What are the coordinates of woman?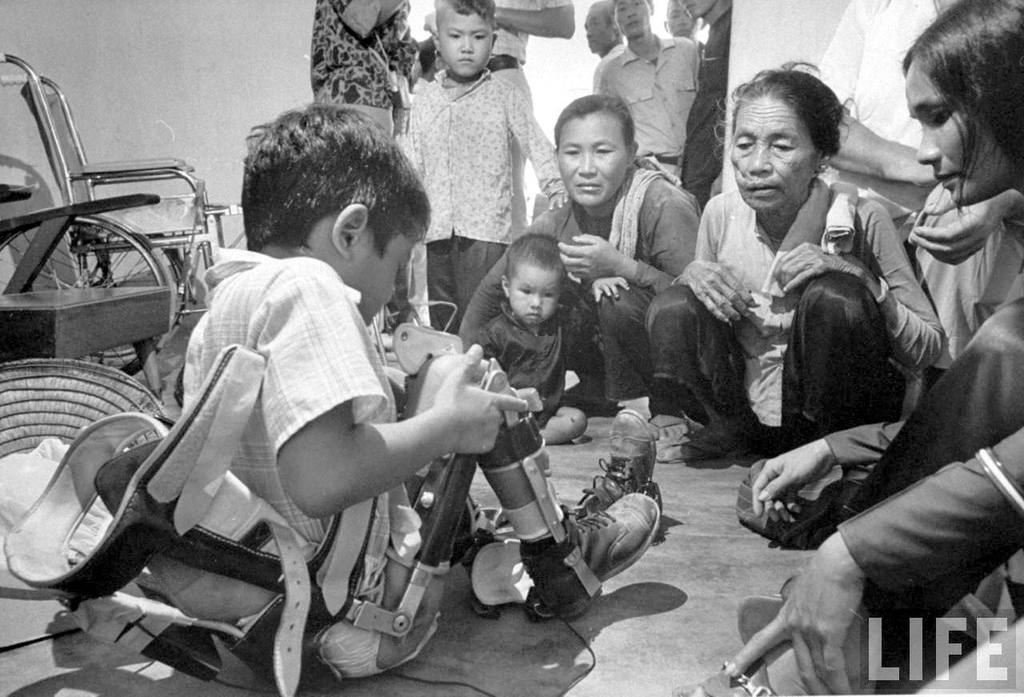
region(673, 0, 1023, 696).
